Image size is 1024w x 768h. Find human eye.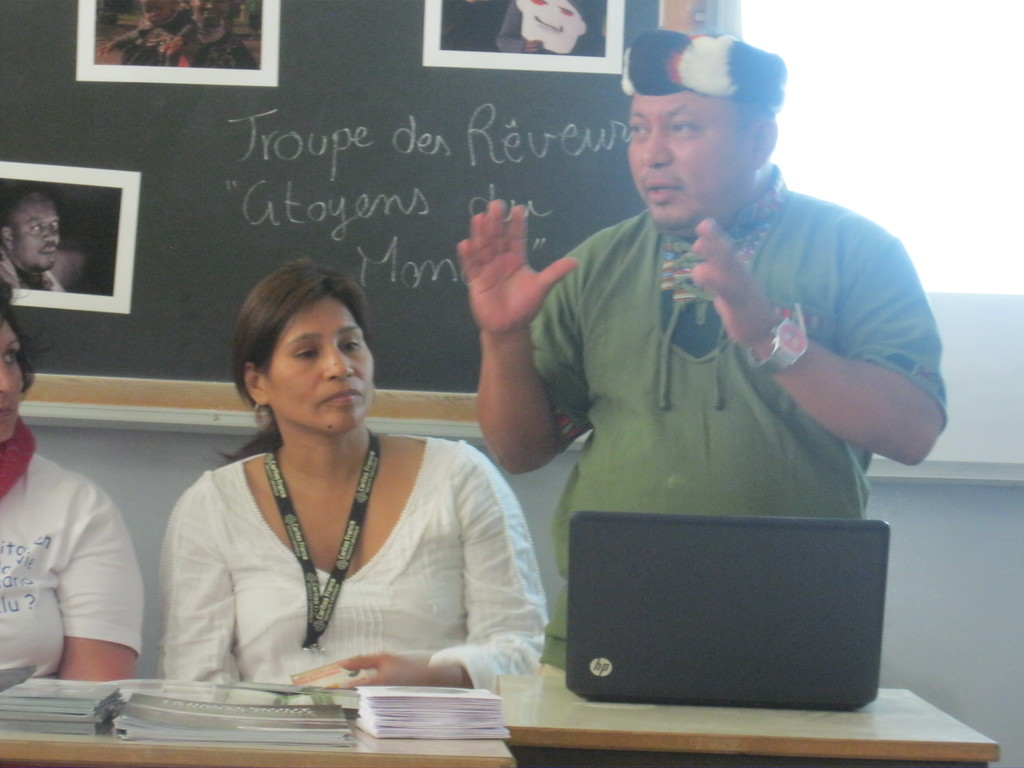
detection(666, 119, 702, 141).
